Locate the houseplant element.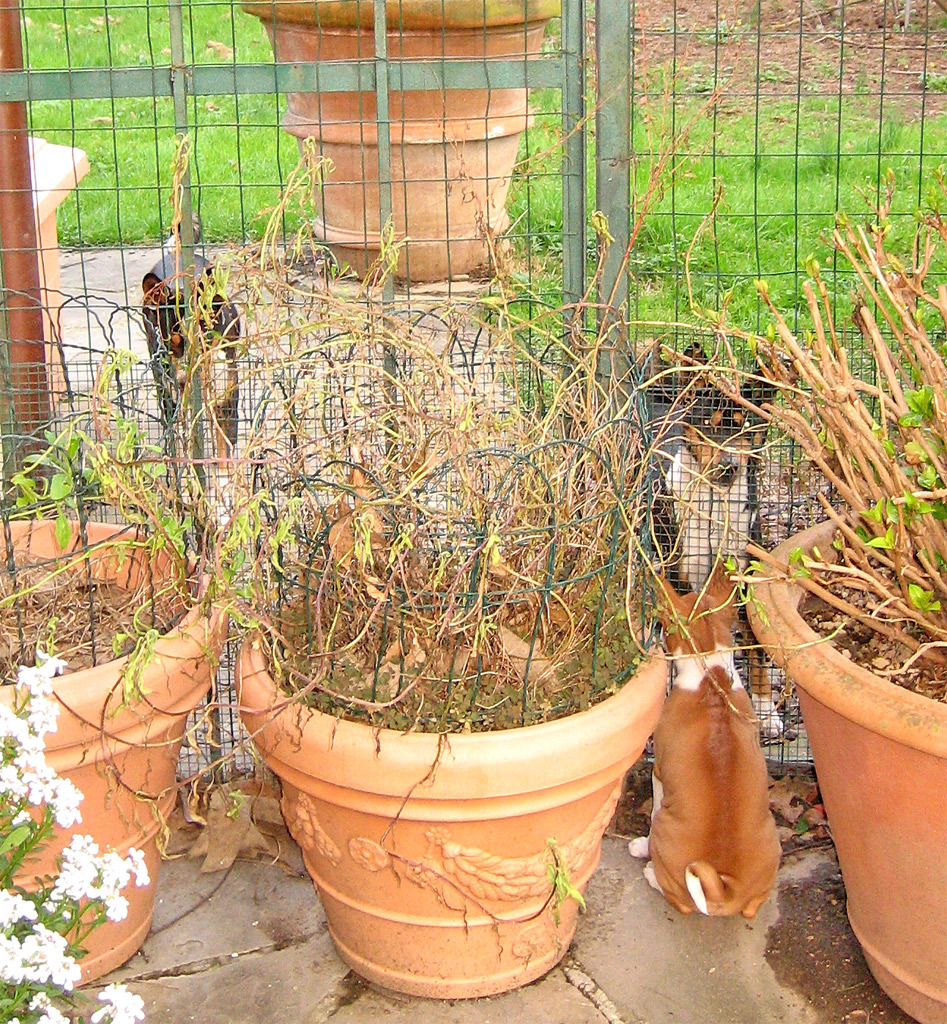
Element bbox: BBox(0, 130, 236, 998).
